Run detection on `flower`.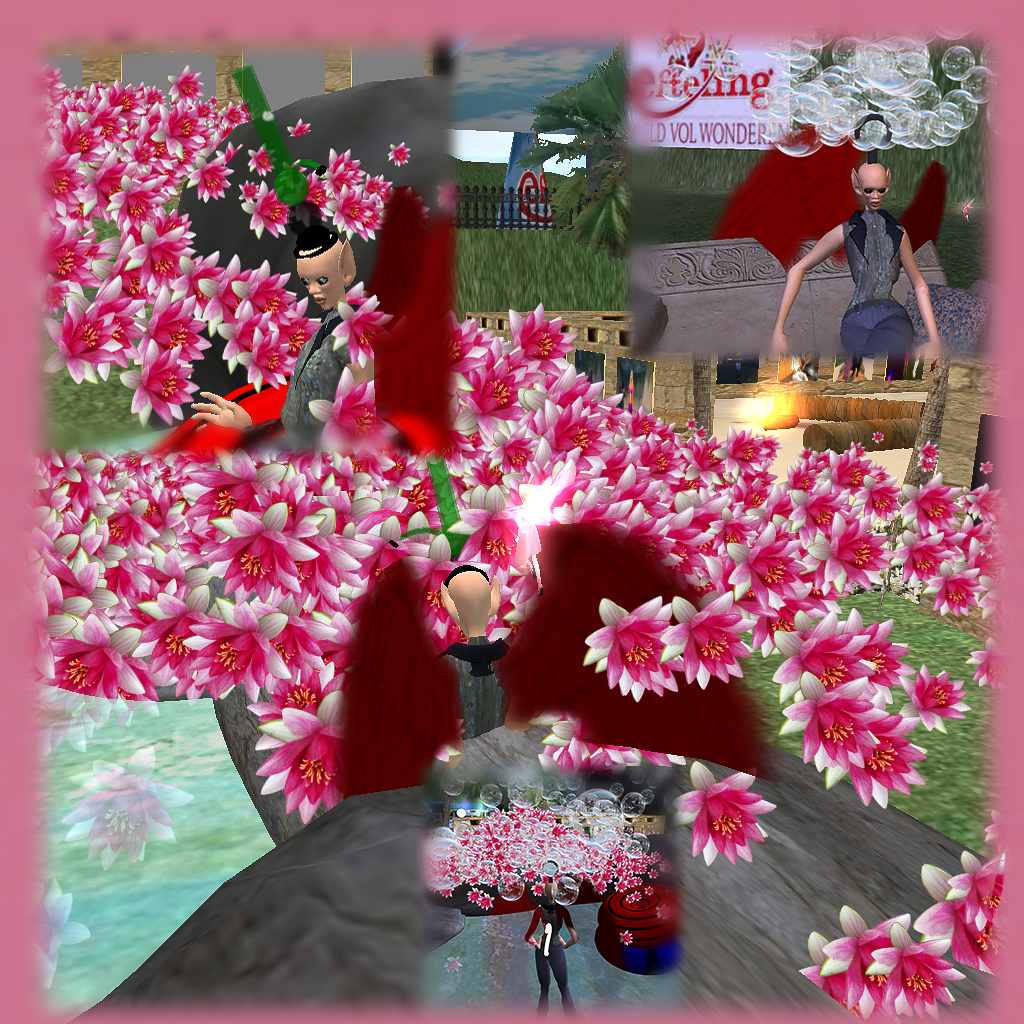
Result: {"left": 871, "top": 429, "right": 887, "bottom": 445}.
